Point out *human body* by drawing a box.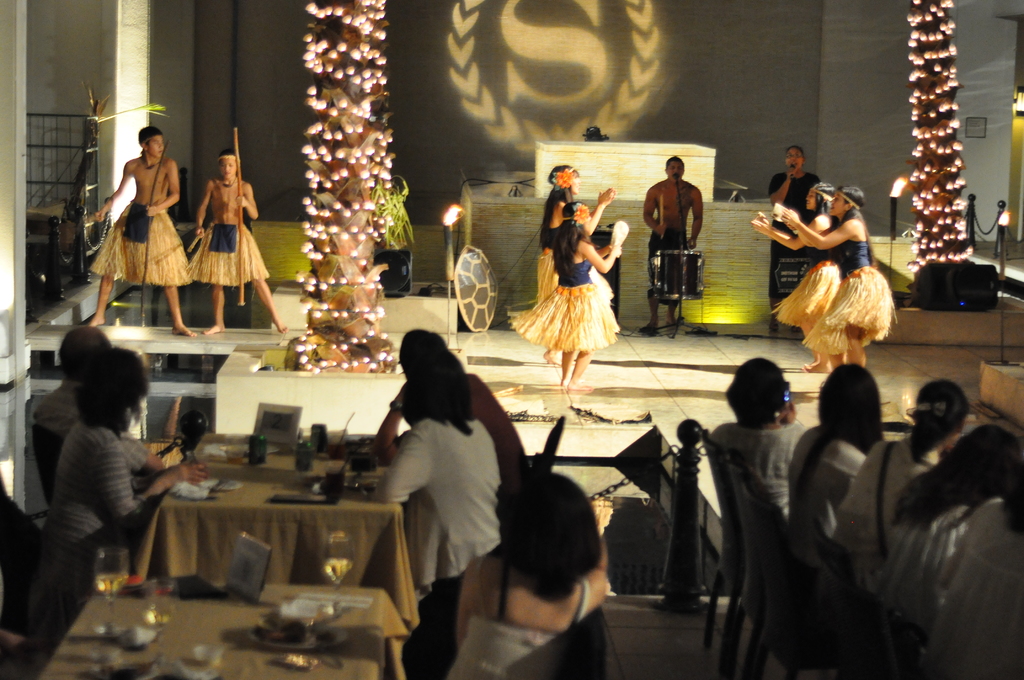
left=769, top=145, right=821, bottom=327.
